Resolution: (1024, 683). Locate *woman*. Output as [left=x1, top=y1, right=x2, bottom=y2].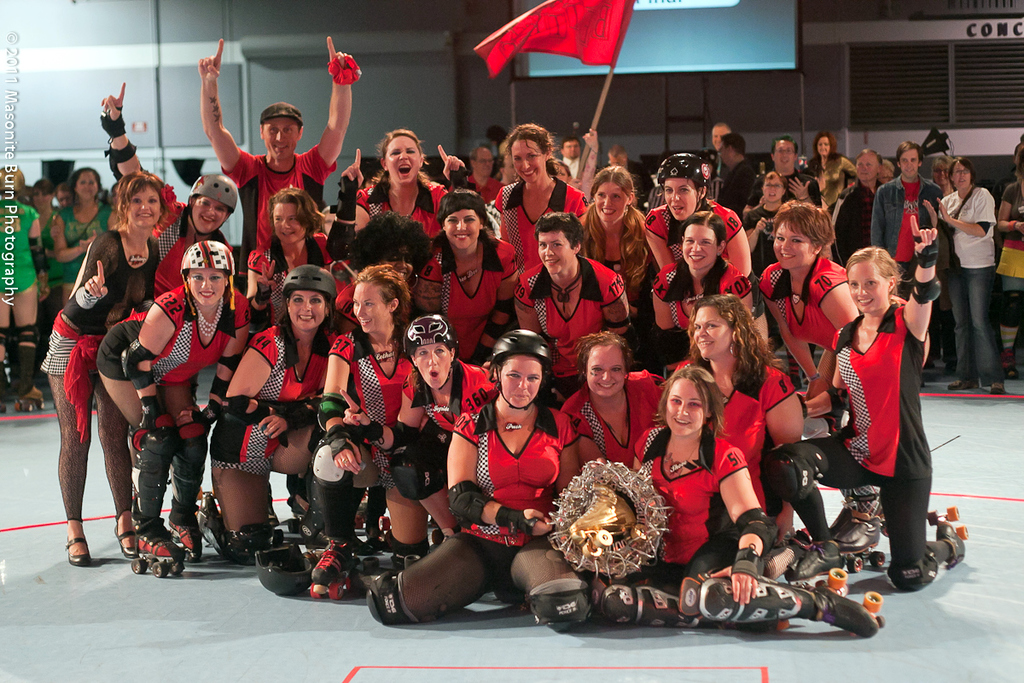
[left=556, top=326, right=684, bottom=473].
